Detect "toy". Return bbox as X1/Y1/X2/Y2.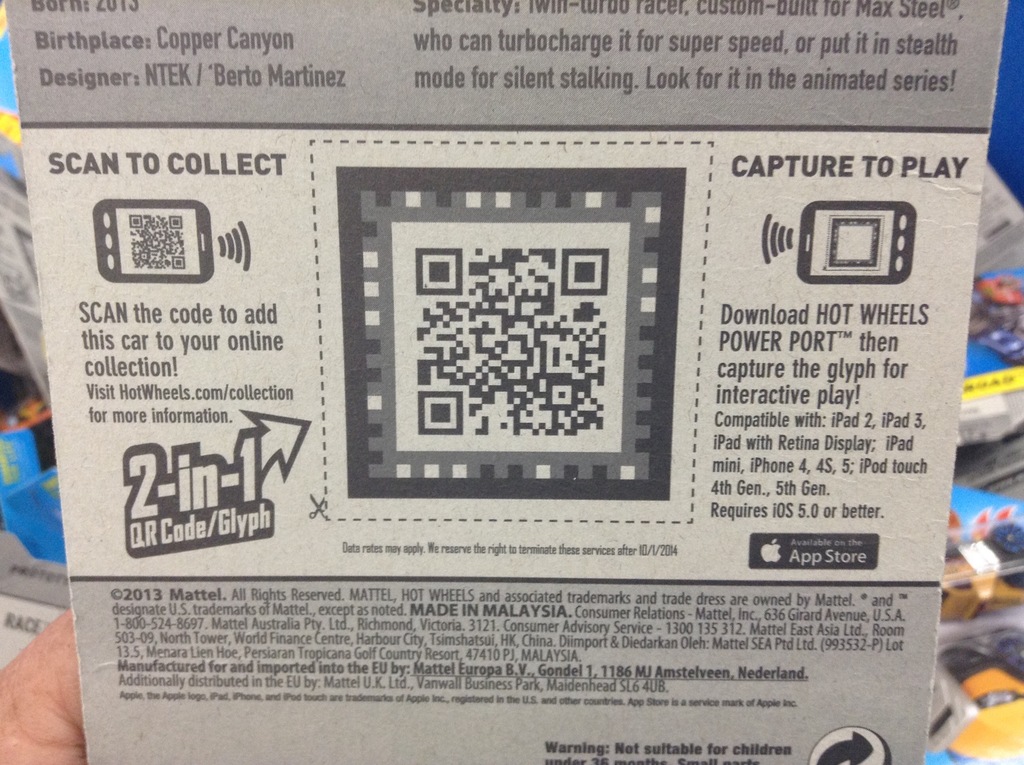
940/520/1023/627.
